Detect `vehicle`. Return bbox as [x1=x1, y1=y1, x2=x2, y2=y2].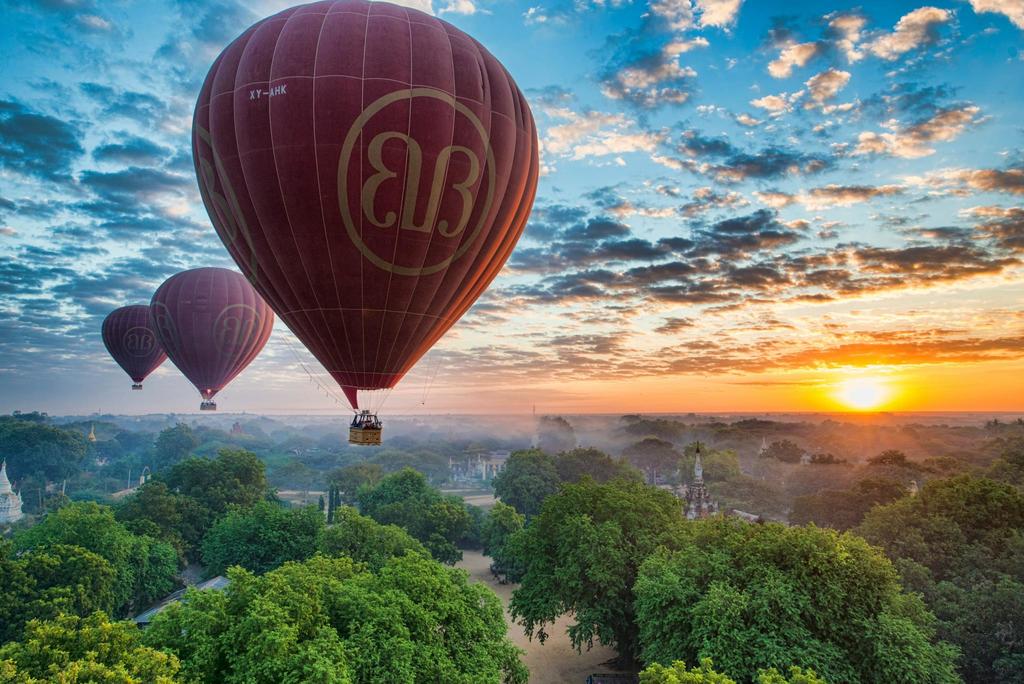
[x1=191, y1=0, x2=540, y2=447].
